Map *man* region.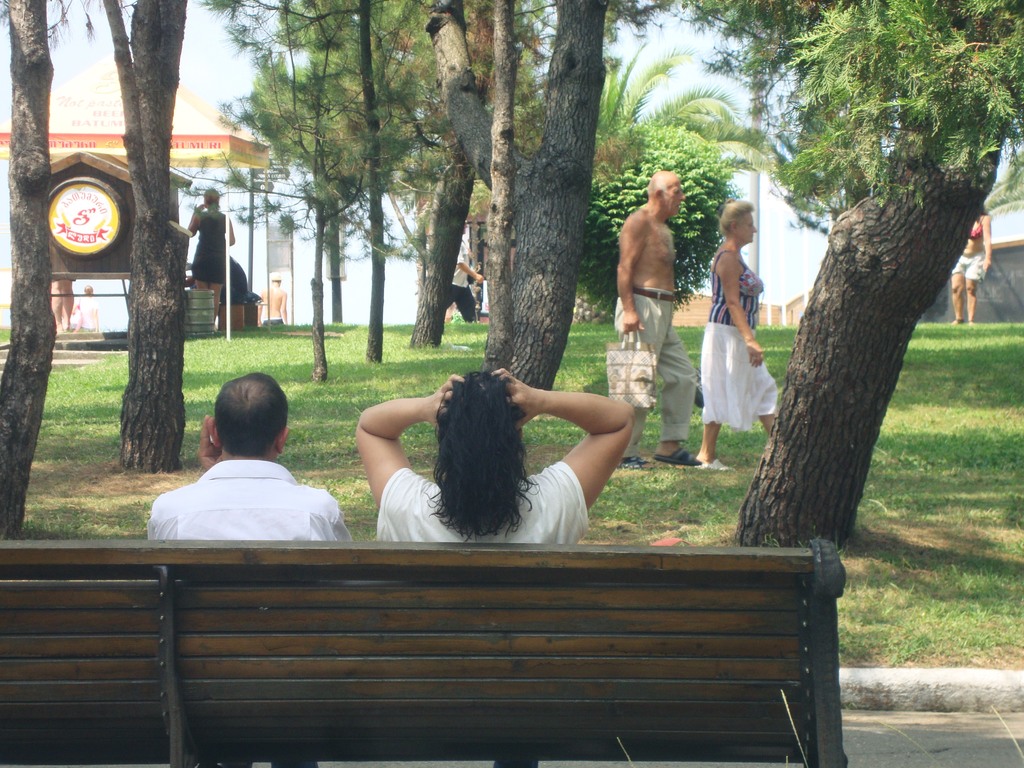
Mapped to select_region(445, 221, 483, 327).
